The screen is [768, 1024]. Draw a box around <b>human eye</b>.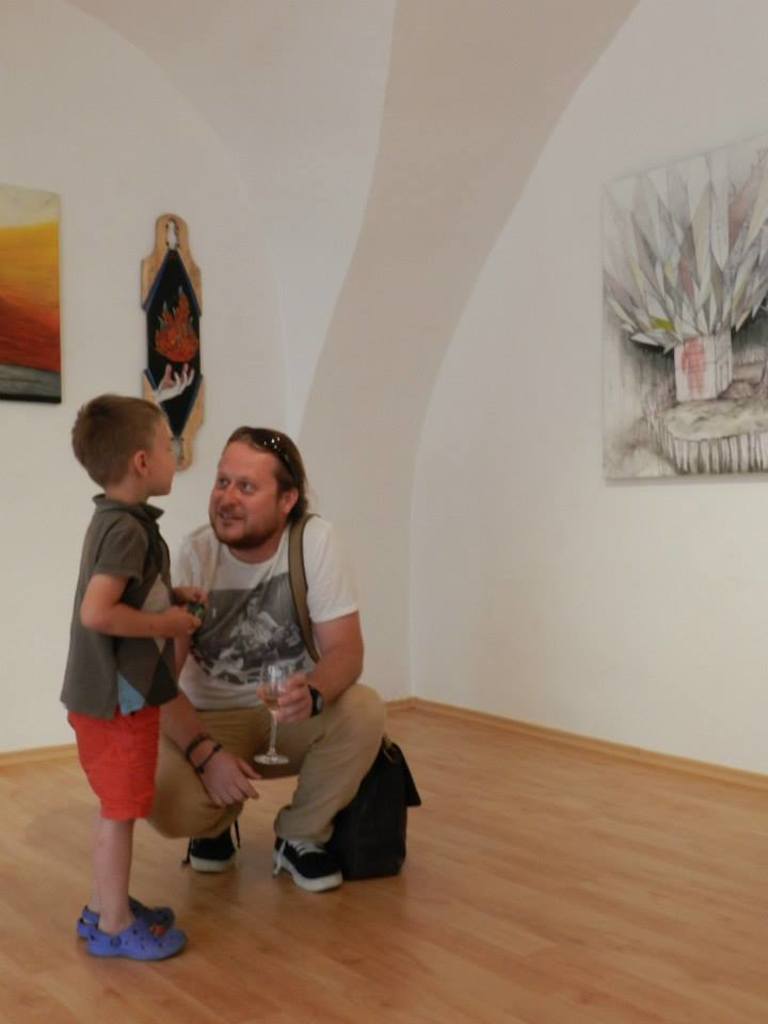
167, 438, 174, 457.
